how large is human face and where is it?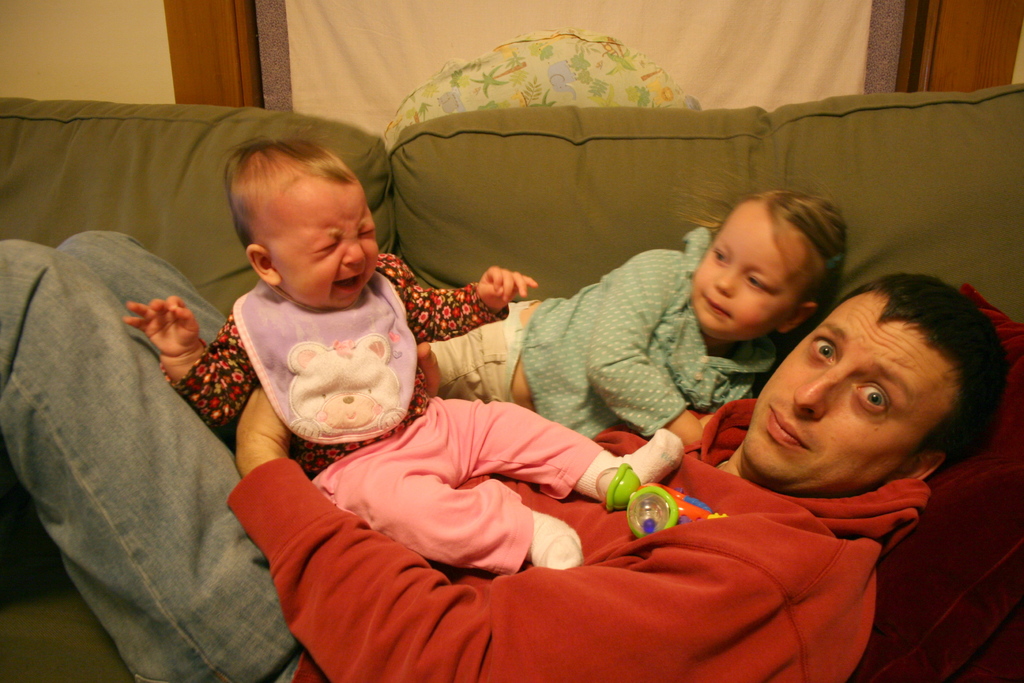
Bounding box: region(692, 204, 799, 339).
